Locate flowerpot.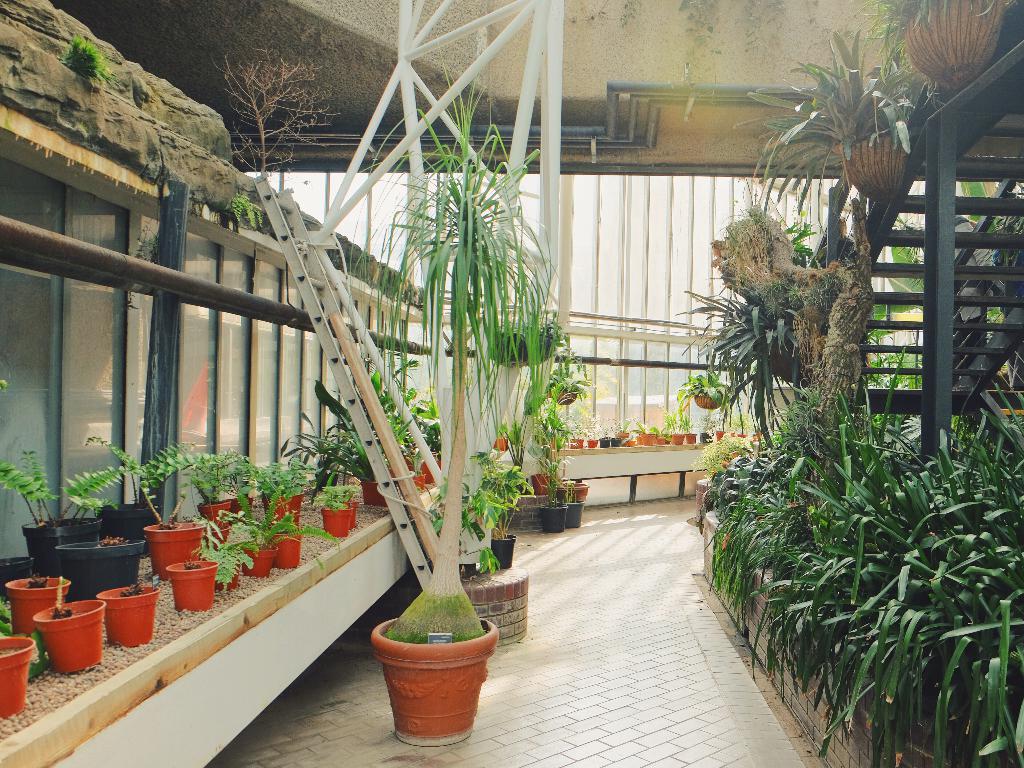
Bounding box: x1=344 y1=500 x2=360 y2=527.
